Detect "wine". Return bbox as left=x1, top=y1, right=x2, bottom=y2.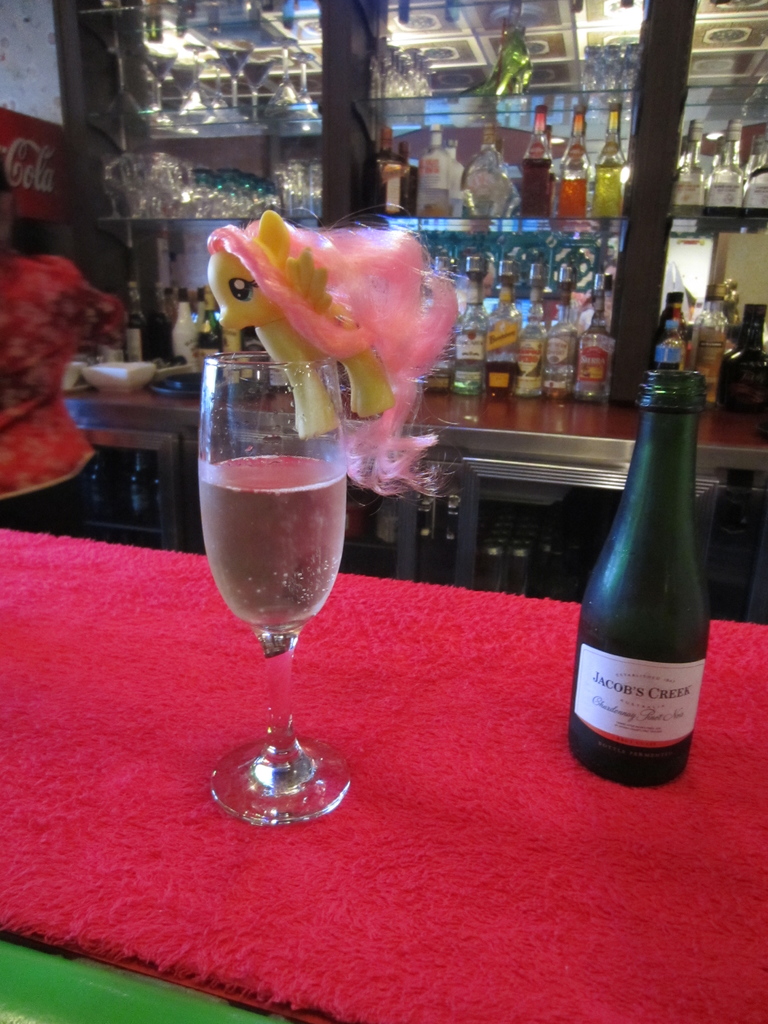
left=595, top=168, right=621, bottom=218.
